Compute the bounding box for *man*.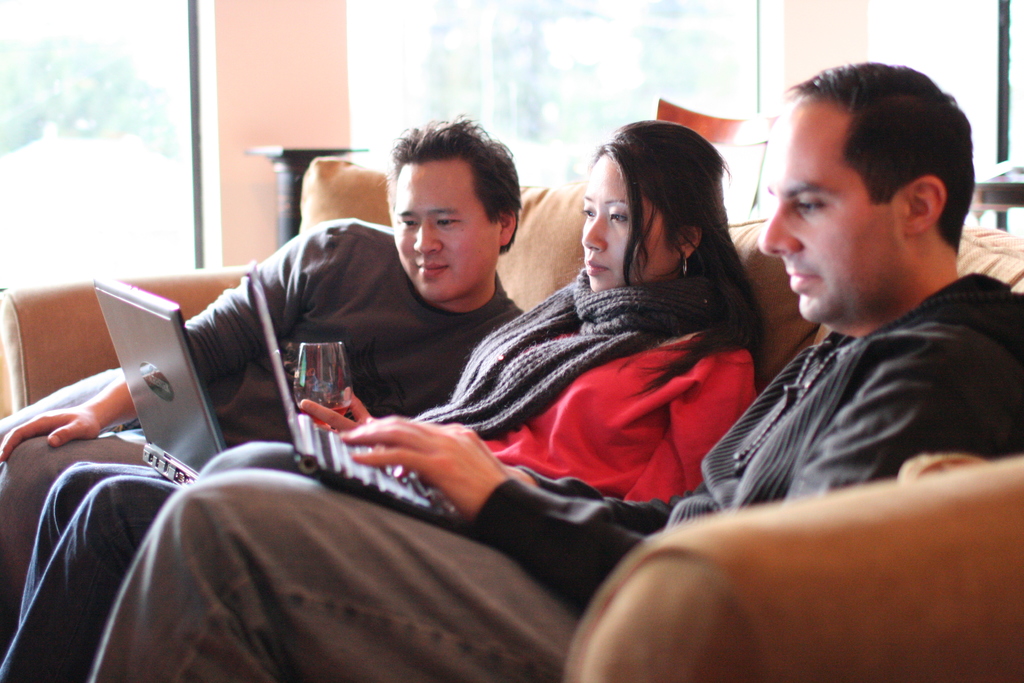
left=0, top=114, right=531, bottom=652.
